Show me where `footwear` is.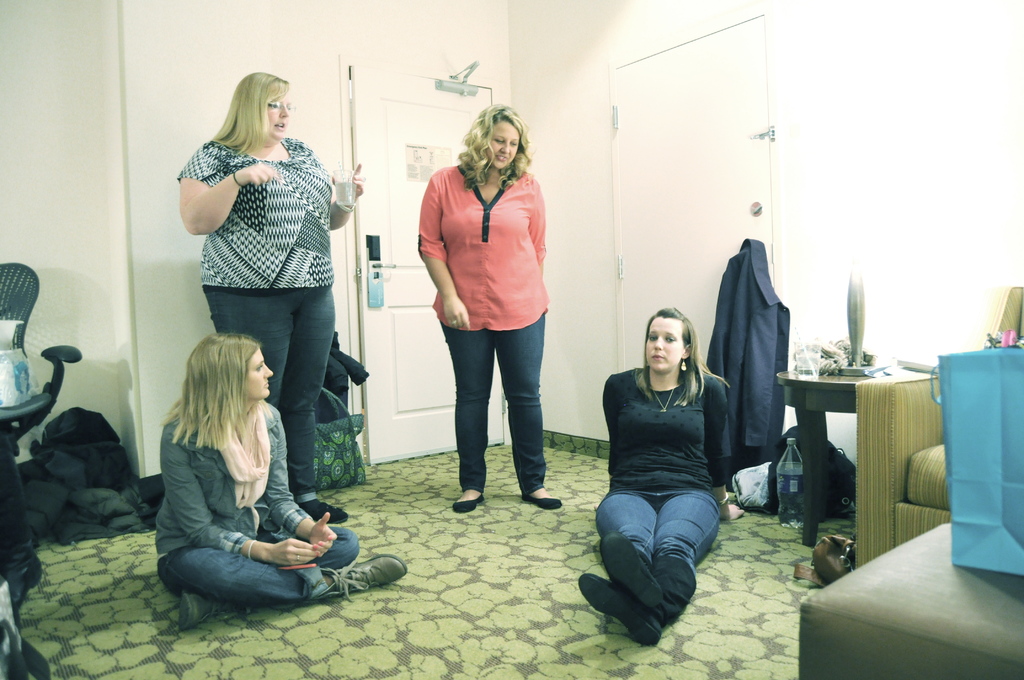
`footwear` is at bbox=(604, 534, 664, 602).
